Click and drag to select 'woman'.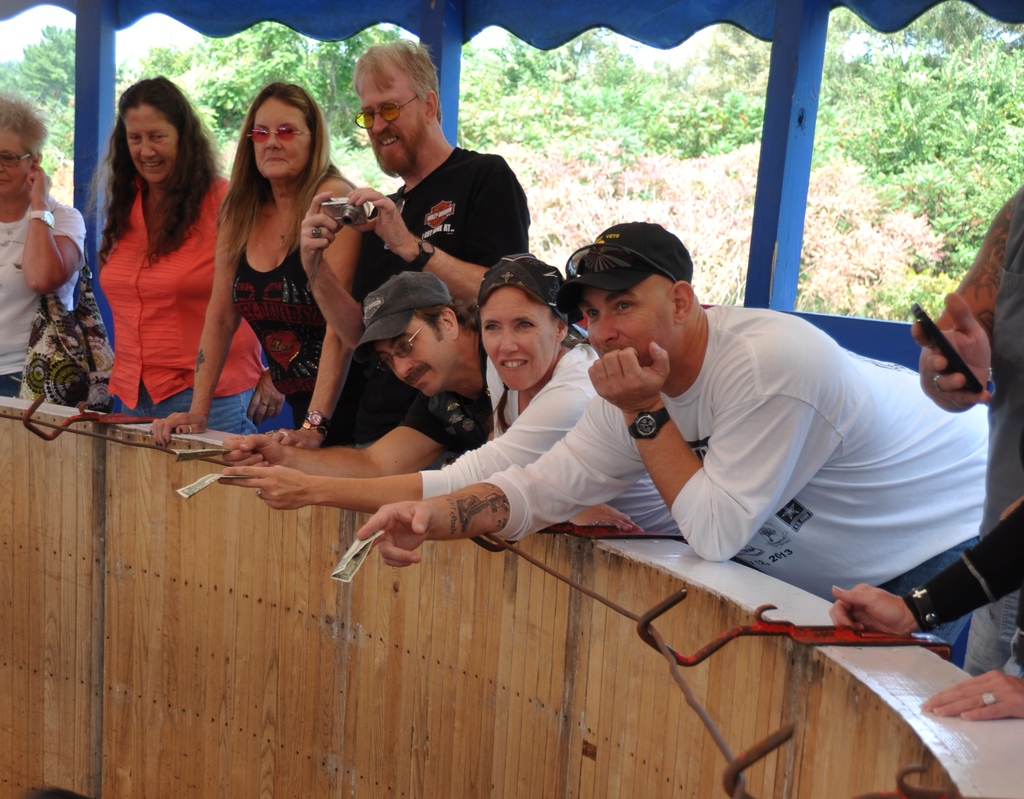
Selection: detection(221, 251, 674, 531).
